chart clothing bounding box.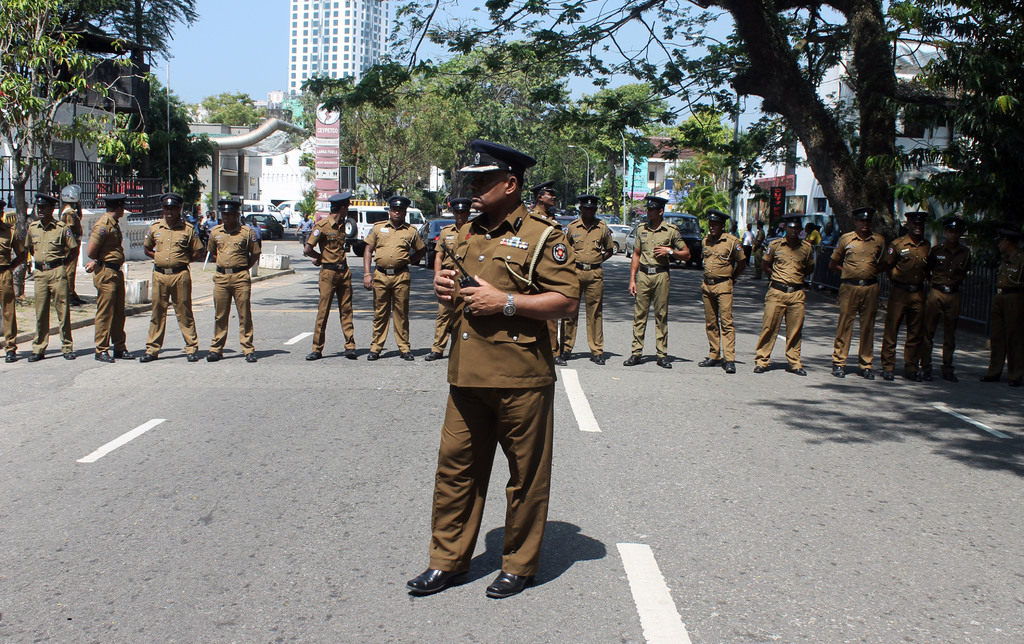
Charted: [365,225,426,348].
